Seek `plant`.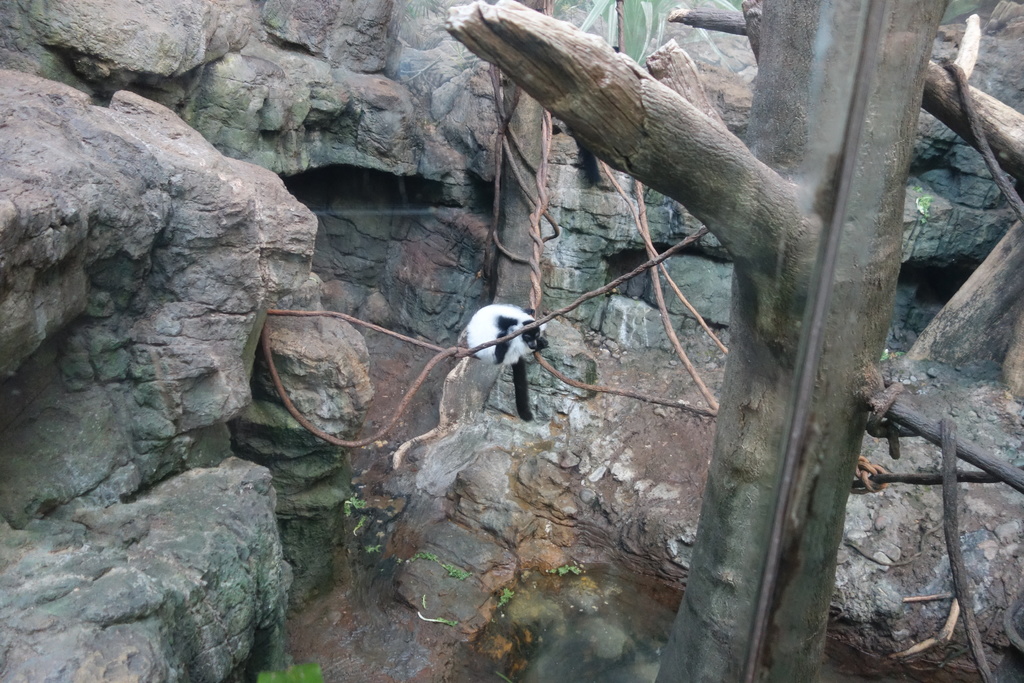
left=539, top=559, right=591, bottom=577.
